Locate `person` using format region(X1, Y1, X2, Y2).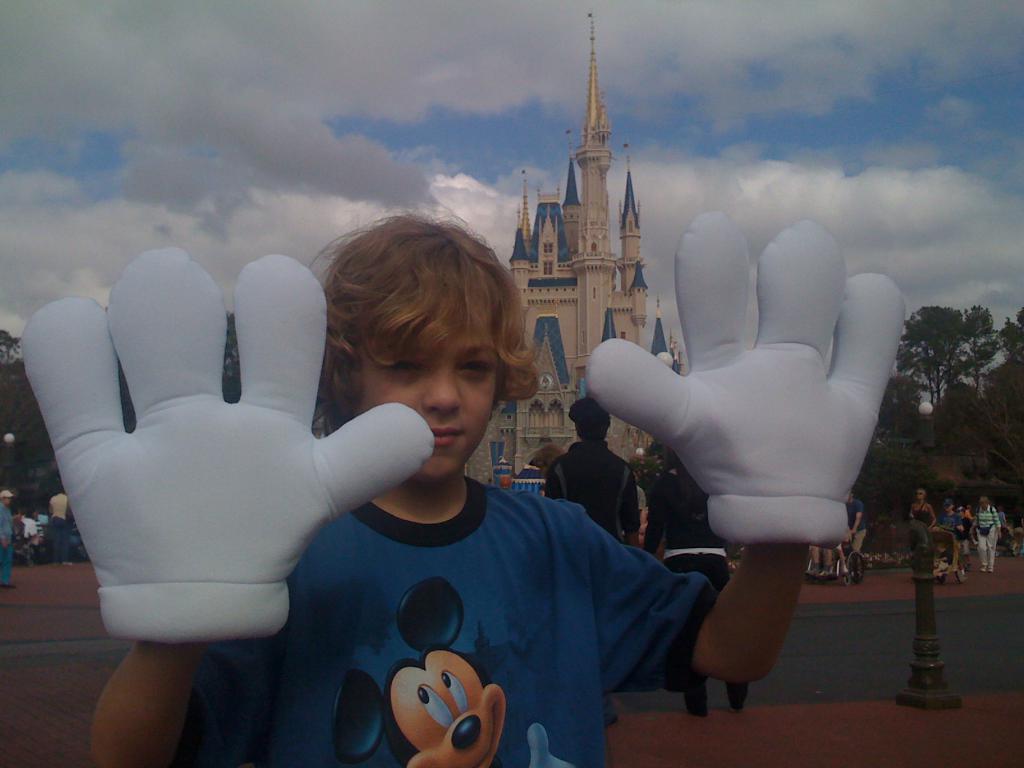
region(62, 212, 922, 767).
